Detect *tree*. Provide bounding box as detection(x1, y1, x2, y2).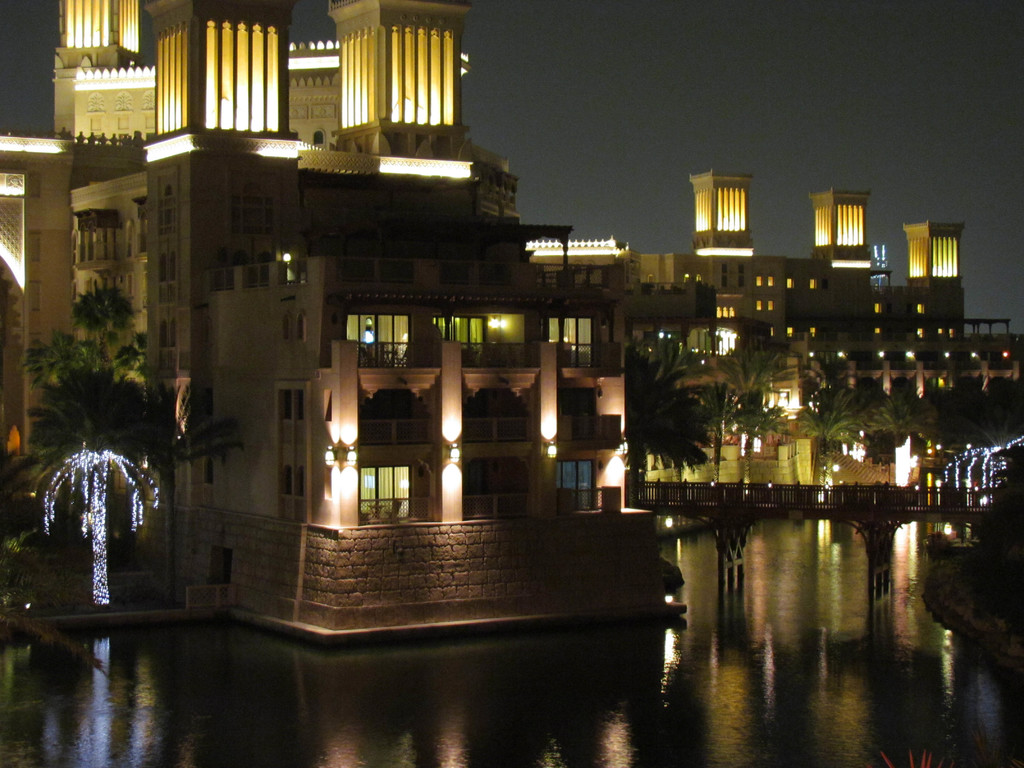
detection(627, 340, 710, 498).
